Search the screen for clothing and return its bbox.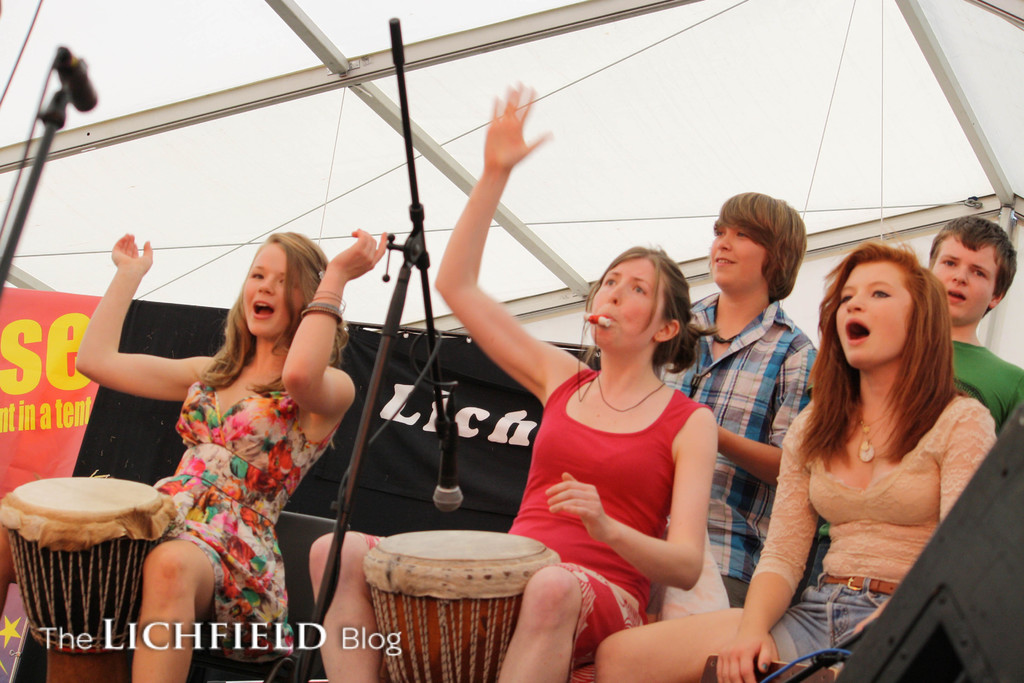
Found: Rect(122, 324, 308, 621).
